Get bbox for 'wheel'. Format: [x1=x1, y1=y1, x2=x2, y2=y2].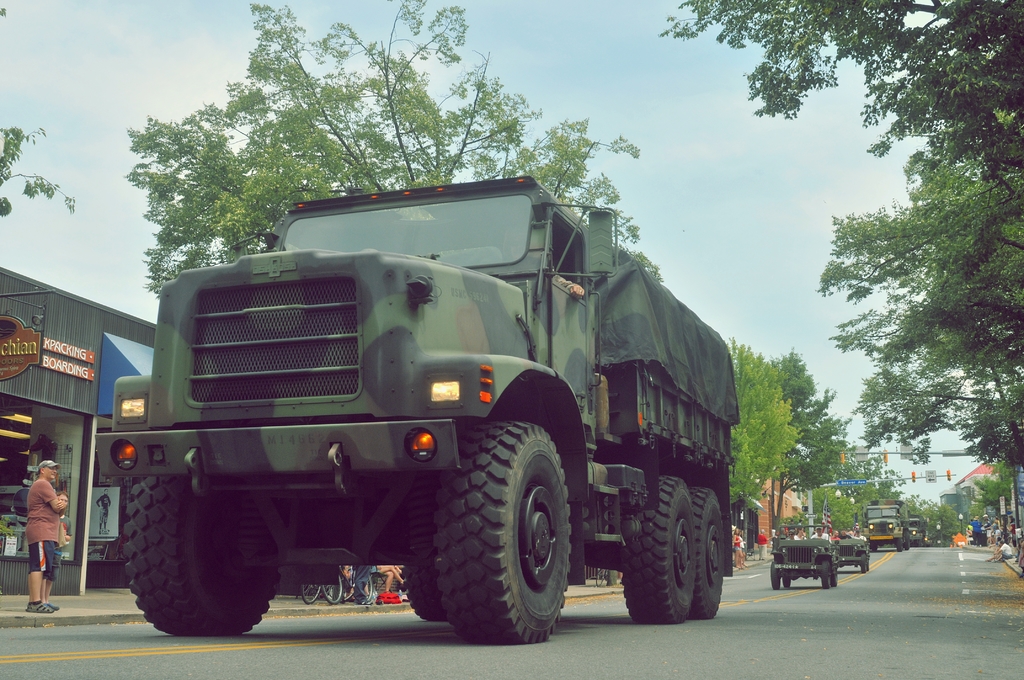
[x1=129, y1=471, x2=282, y2=633].
